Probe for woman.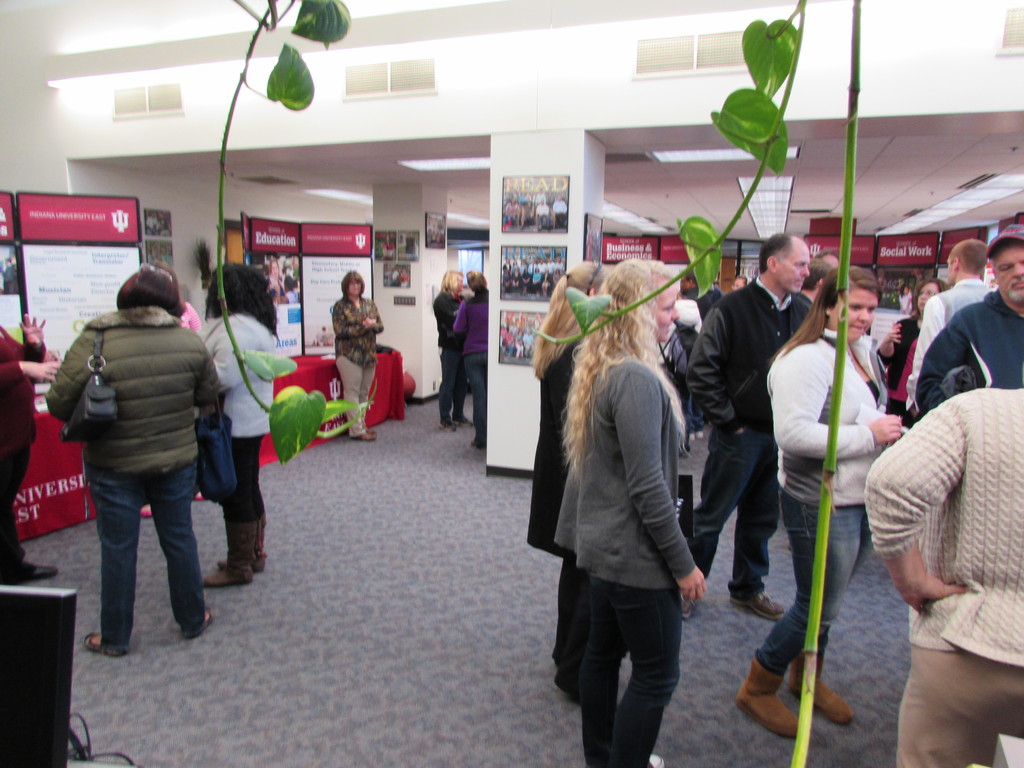
Probe result: (877, 273, 948, 410).
